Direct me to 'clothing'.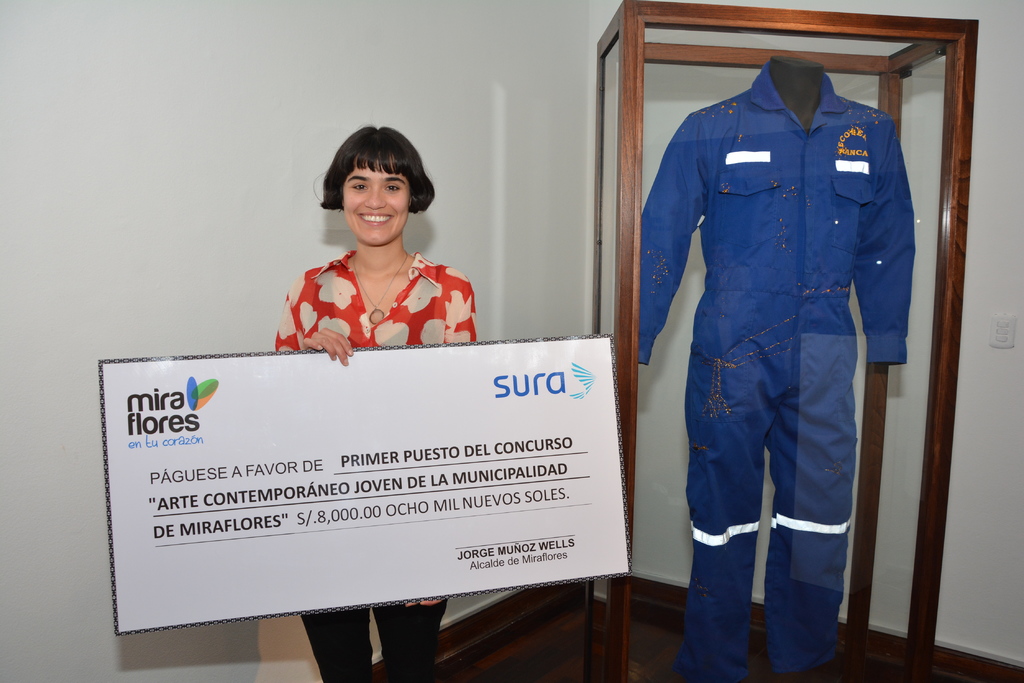
Direction: locate(639, 61, 912, 682).
